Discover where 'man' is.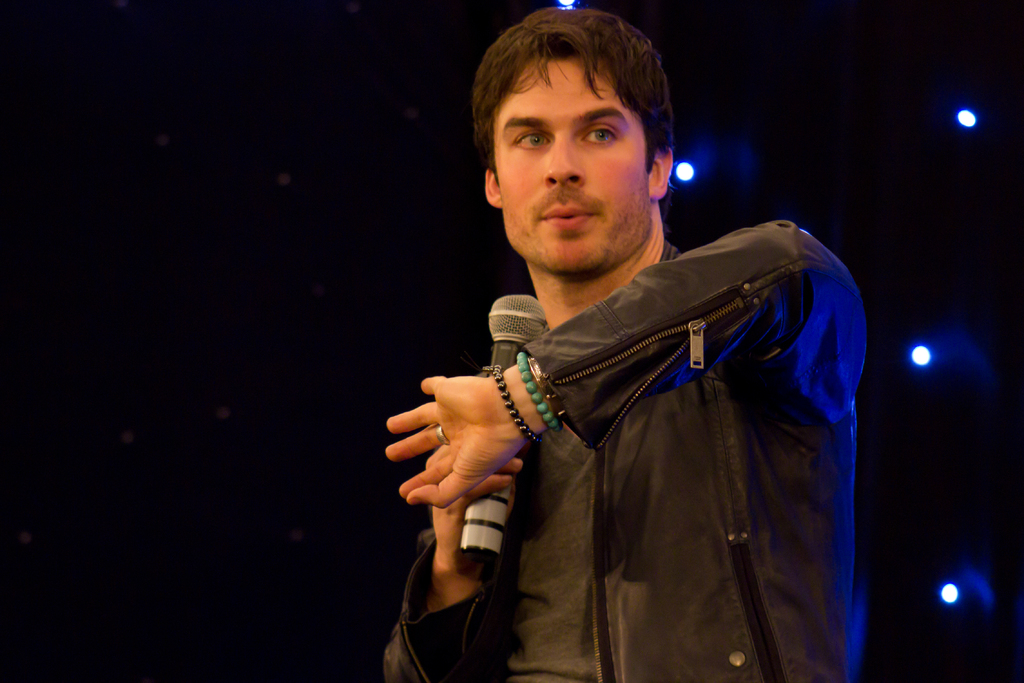
Discovered at region(319, 39, 889, 680).
